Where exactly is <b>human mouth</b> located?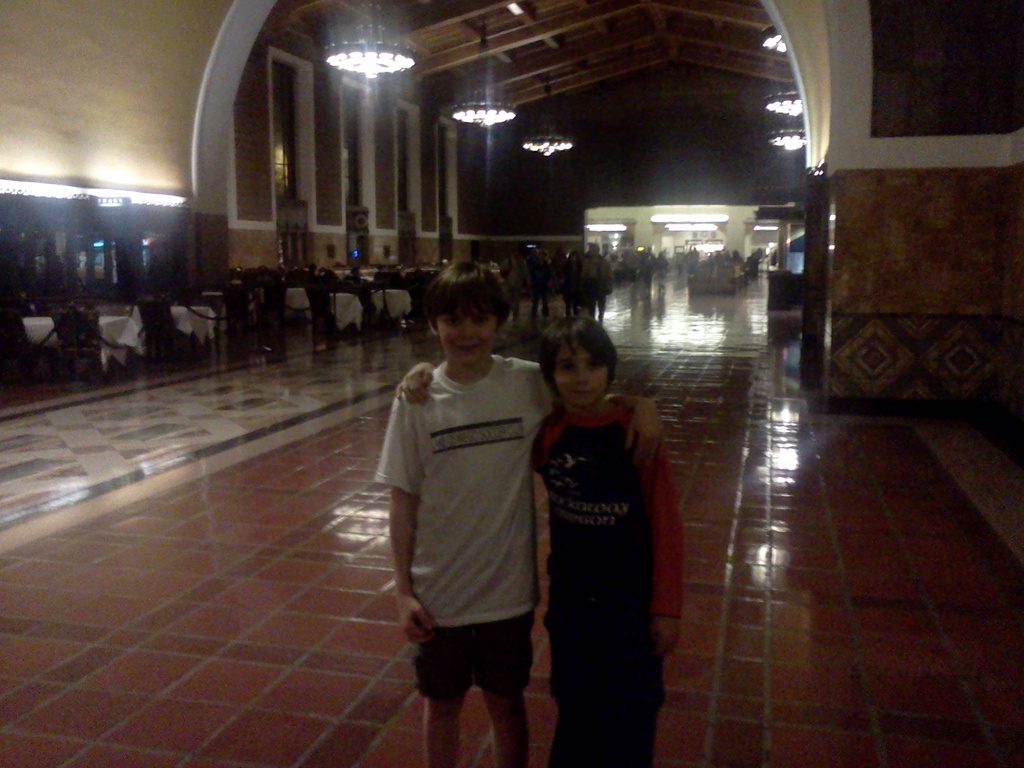
Its bounding box is left=568, top=393, right=594, bottom=403.
